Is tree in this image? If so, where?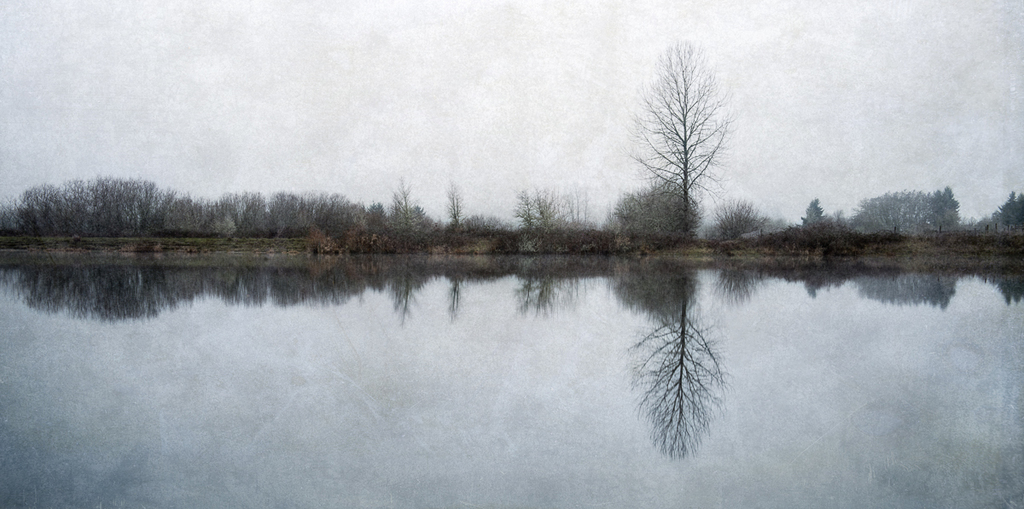
Yes, at x1=978, y1=184, x2=1023, y2=236.
